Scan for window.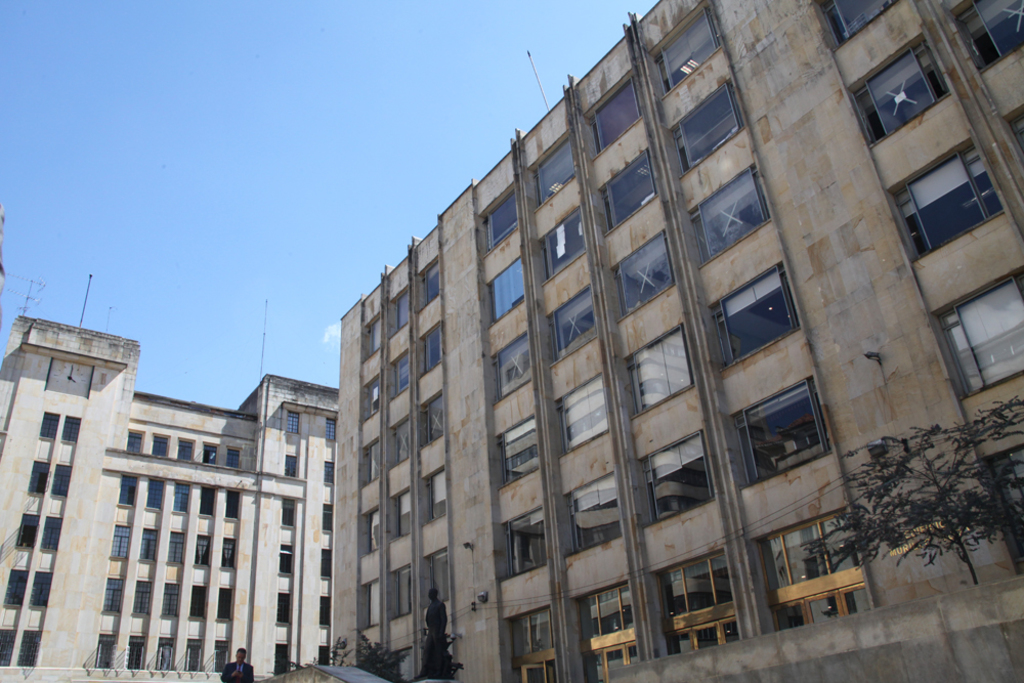
Scan result: bbox=[144, 479, 167, 502].
